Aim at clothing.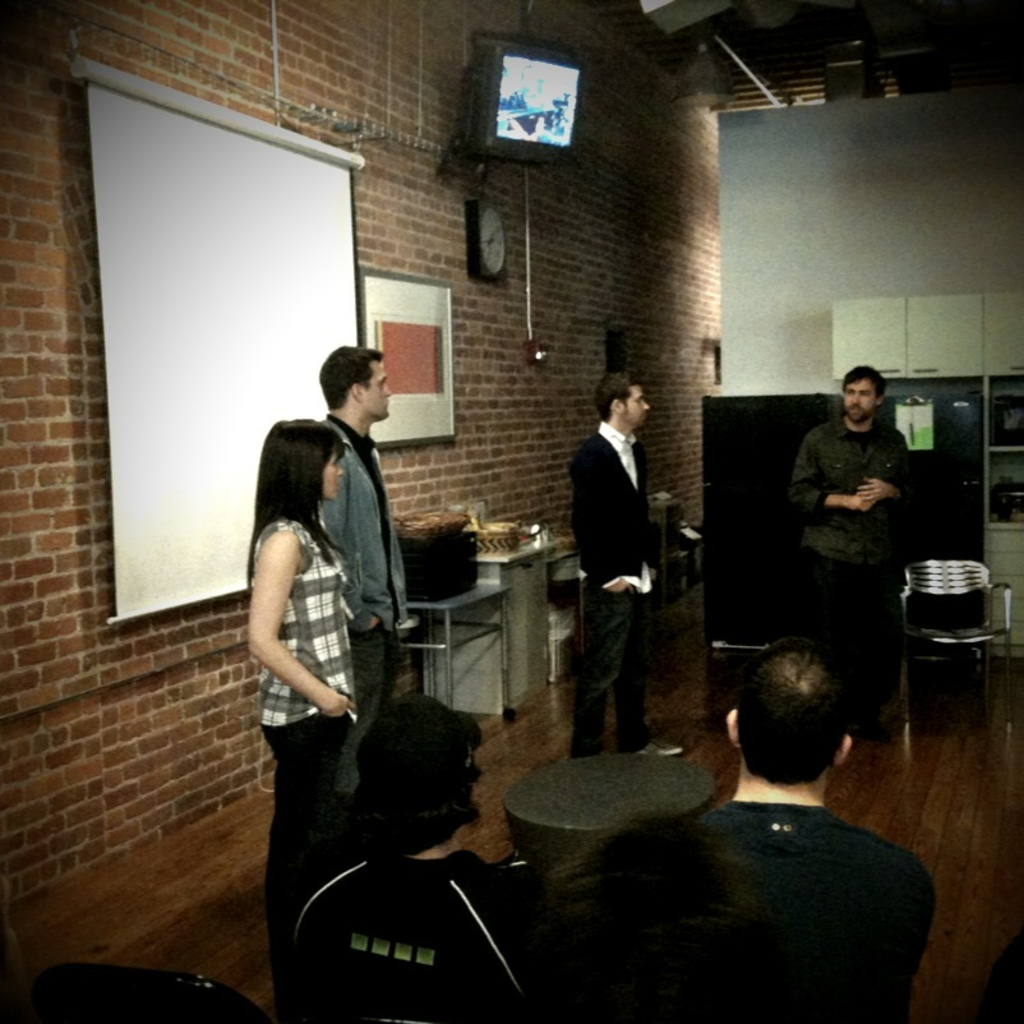
Aimed at detection(324, 619, 391, 811).
